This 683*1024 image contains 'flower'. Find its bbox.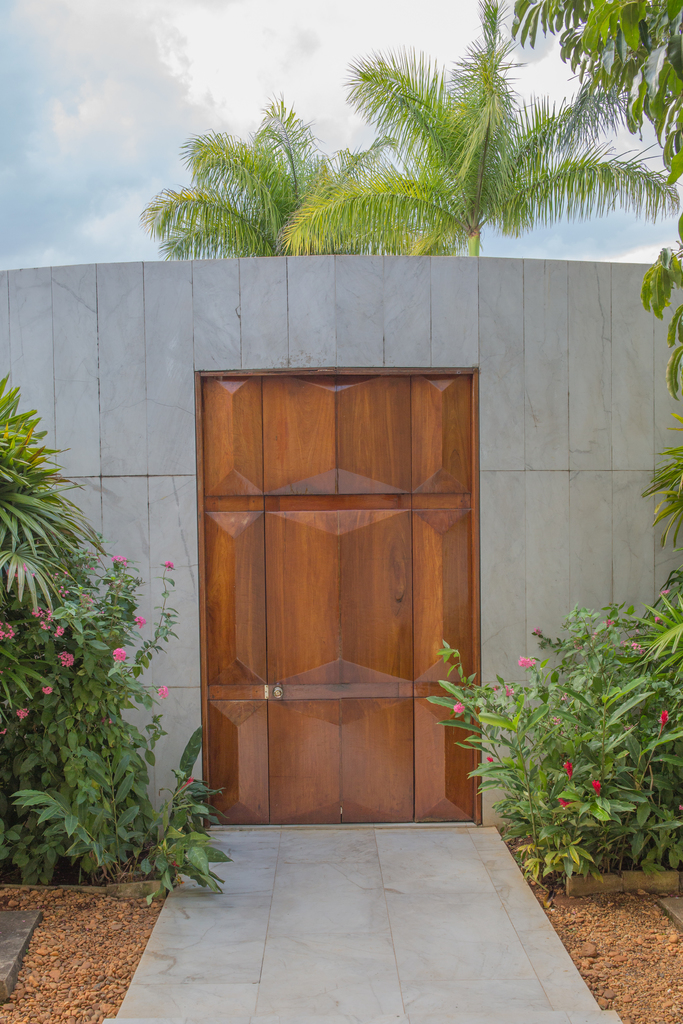
(left=530, top=627, right=547, bottom=637).
